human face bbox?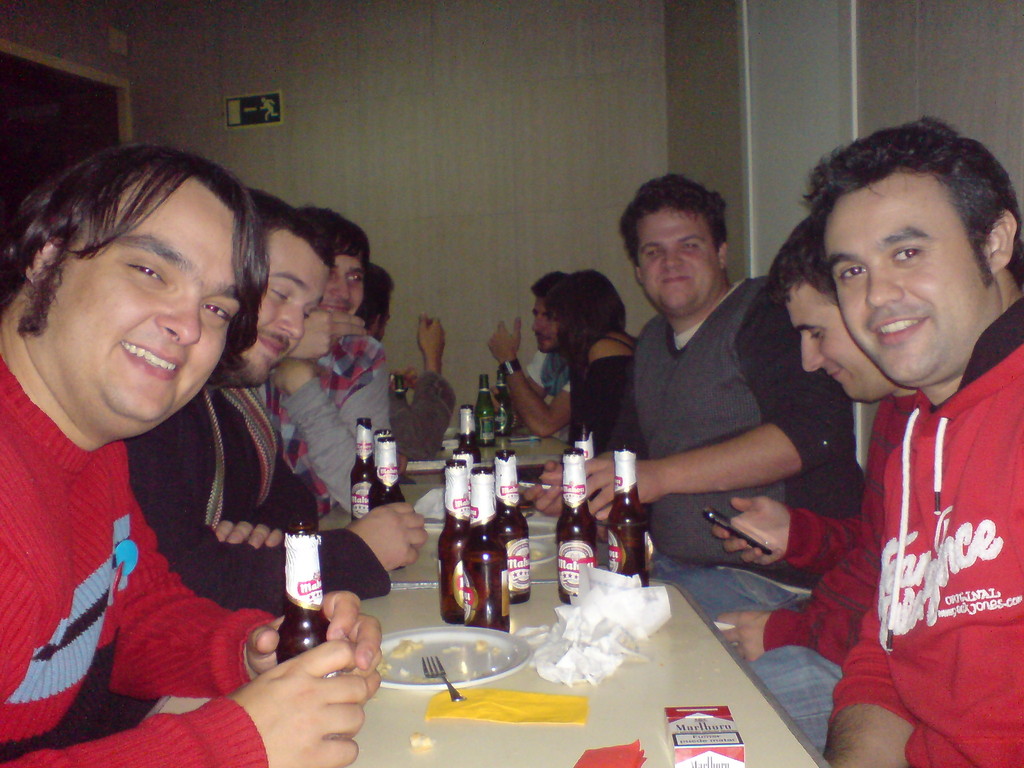
(x1=838, y1=159, x2=988, y2=383)
